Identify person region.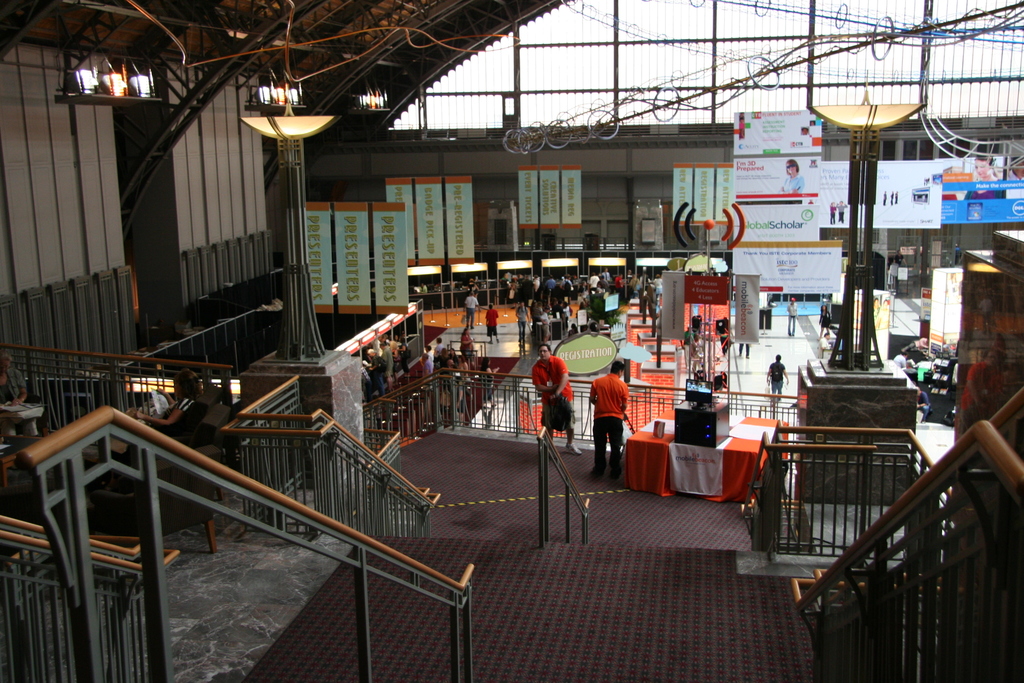
Region: box(952, 242, 961, 263).
